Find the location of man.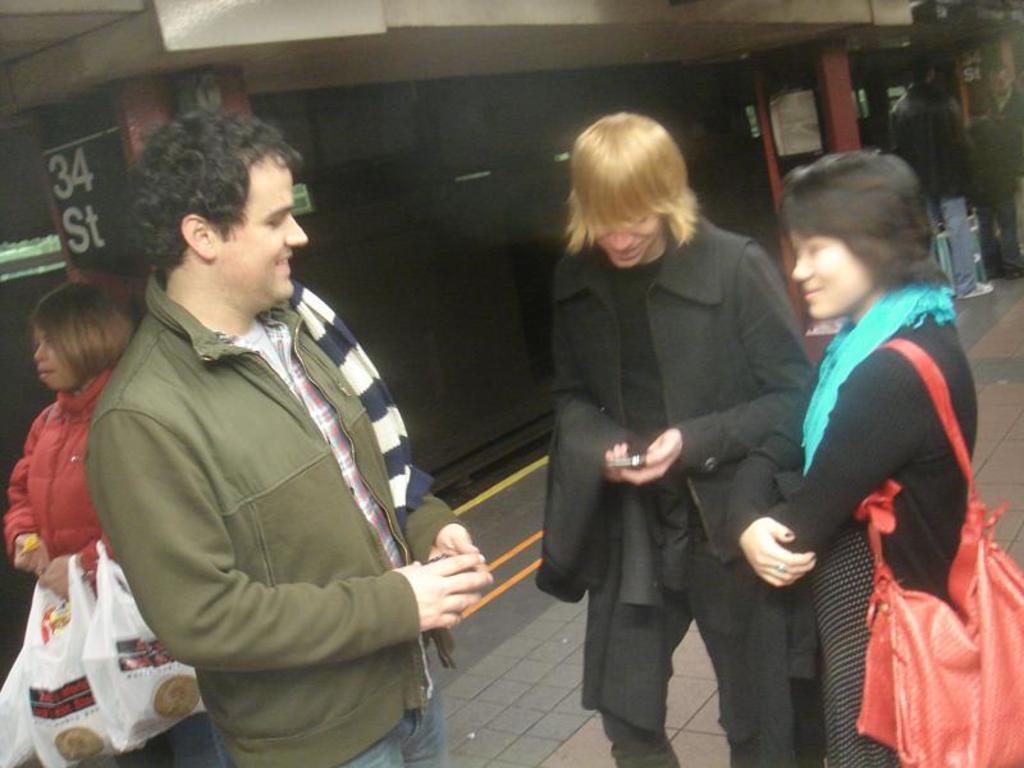
Location: rect(531, 113, 852, 767).
